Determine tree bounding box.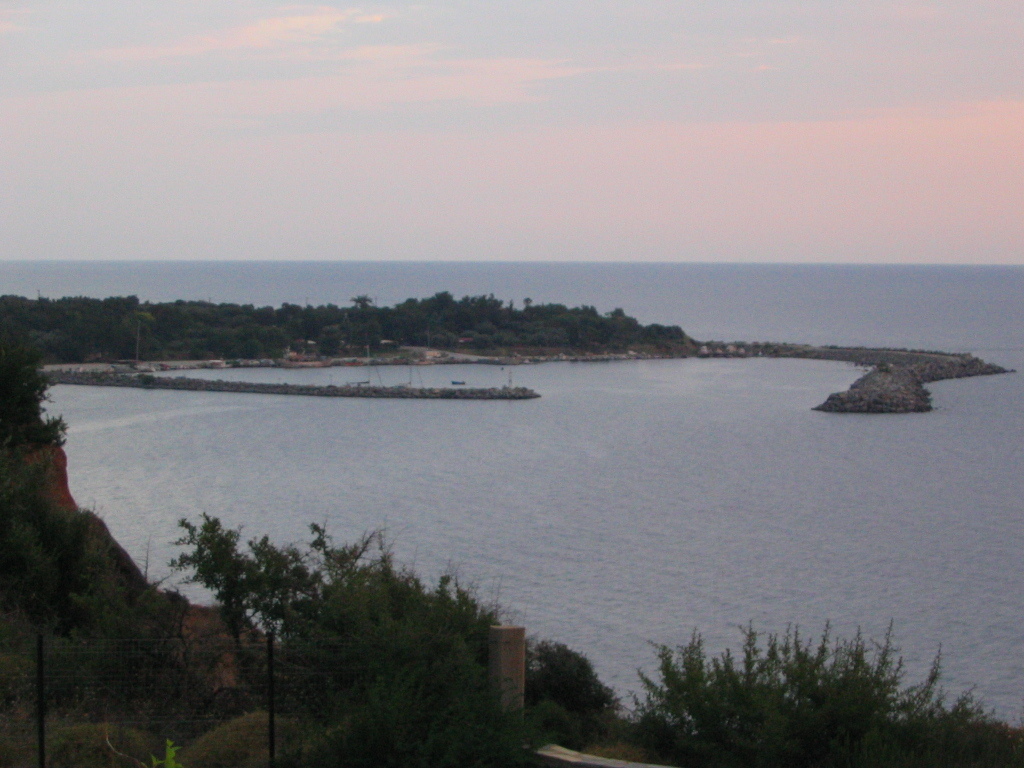
Determined: [624, 622, 1023, 756].
